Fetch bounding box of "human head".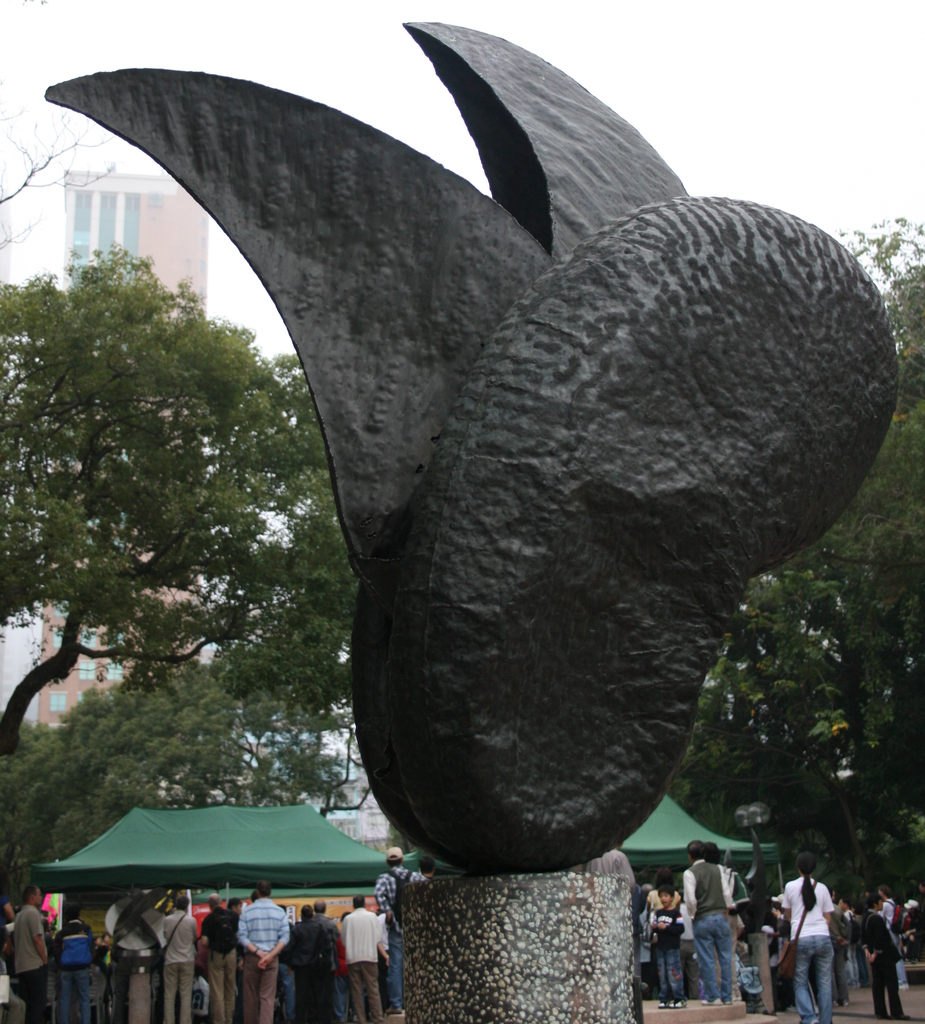
Bbox: l=872, t=882, r=896, b=900.
